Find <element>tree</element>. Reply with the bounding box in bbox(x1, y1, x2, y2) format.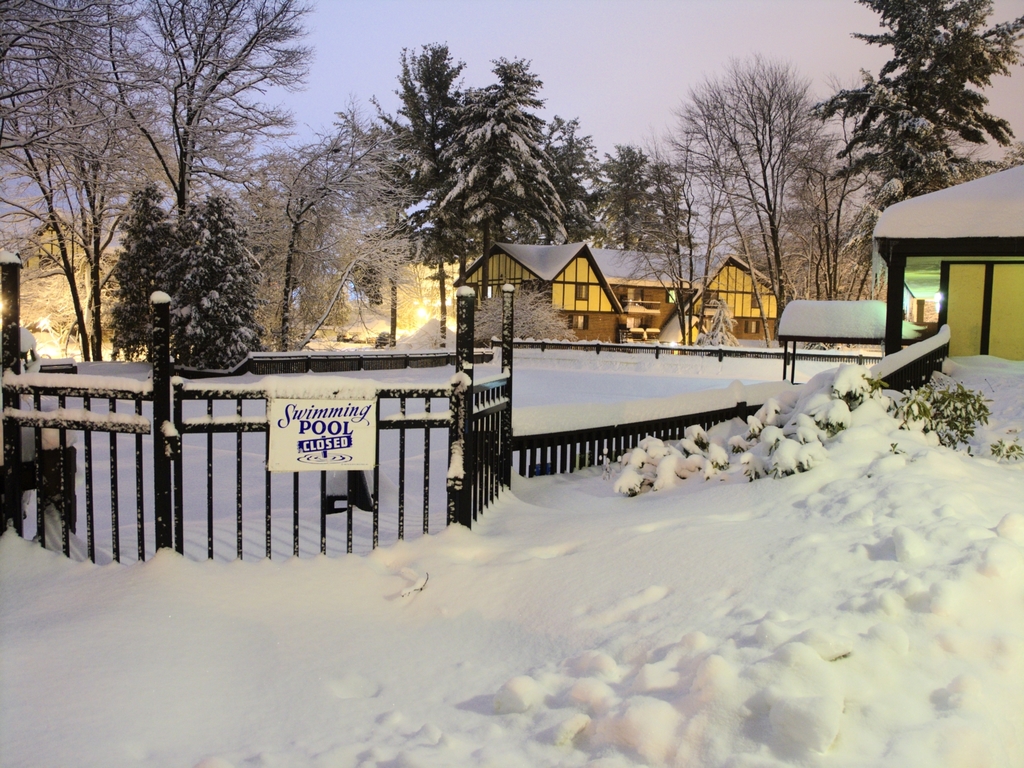
bbox(256, 100, 383, 342).
